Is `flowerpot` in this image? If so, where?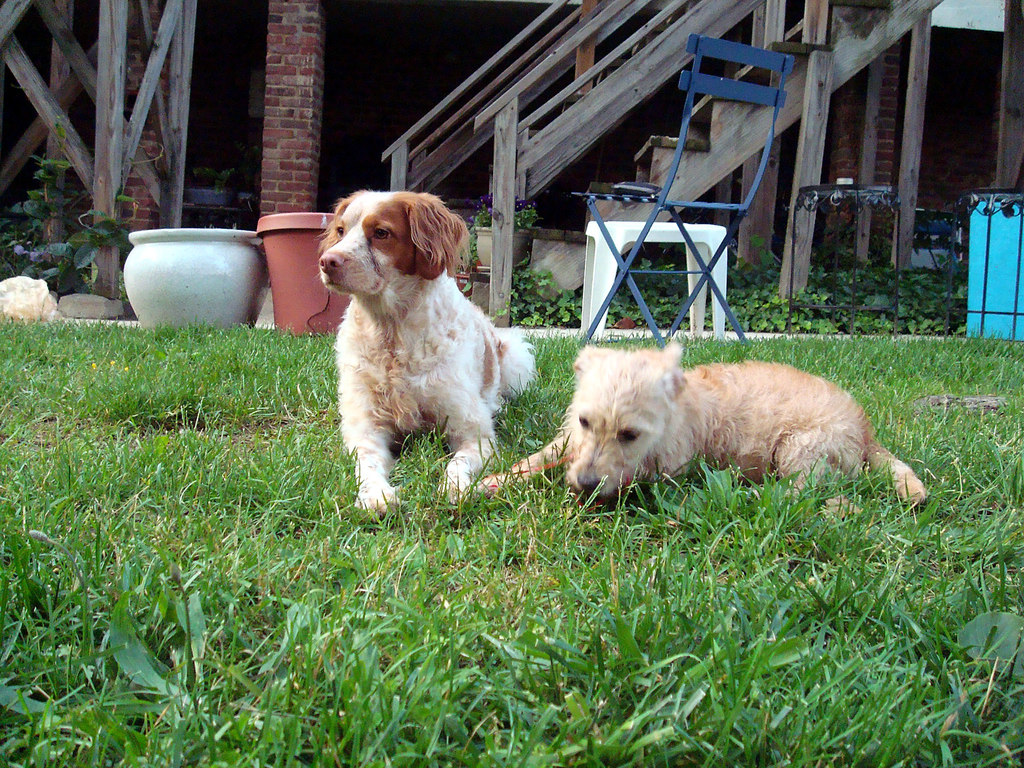
Yes, at x1=122, y1=224, x2=256, y2=328.
